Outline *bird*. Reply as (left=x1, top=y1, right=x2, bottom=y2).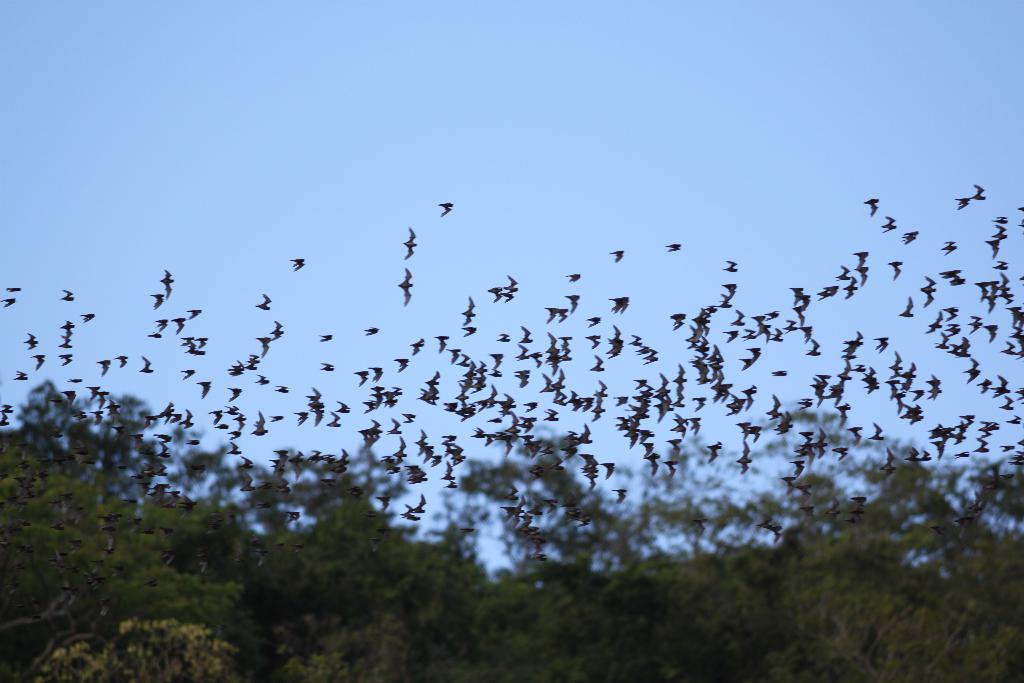
(left=689, top=420, right=701, bottom=438).
